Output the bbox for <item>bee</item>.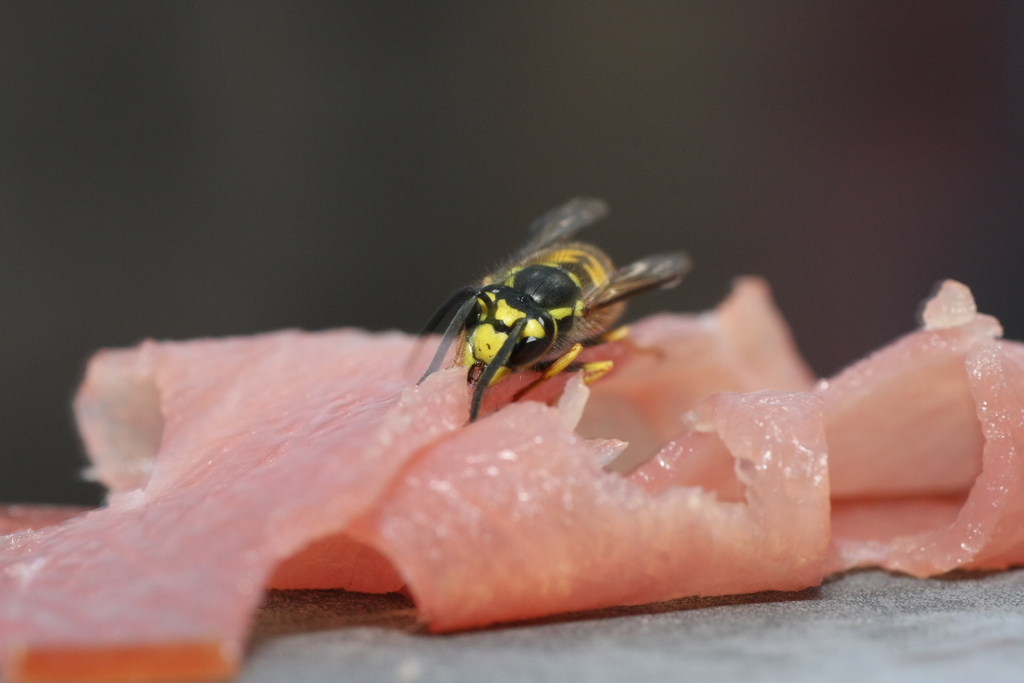
(x1=403, y1=202, x2=693, y2=429).
